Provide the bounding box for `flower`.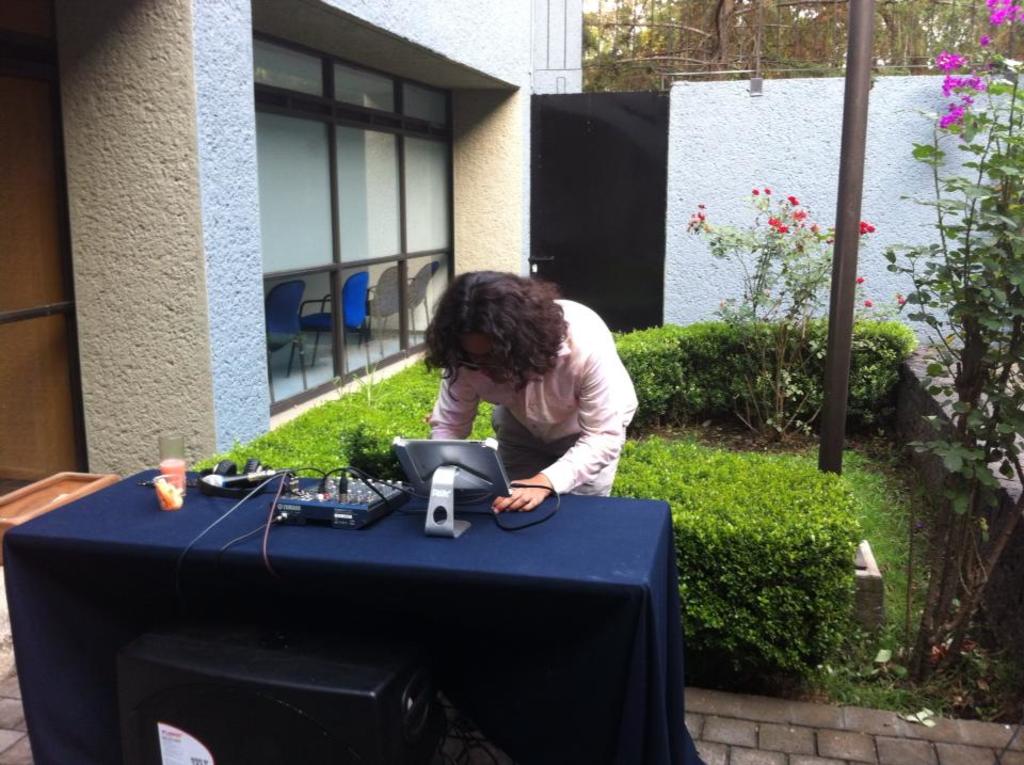
{"x1": 859, "y1": 220, "x2": 866, "y2": 225}.
